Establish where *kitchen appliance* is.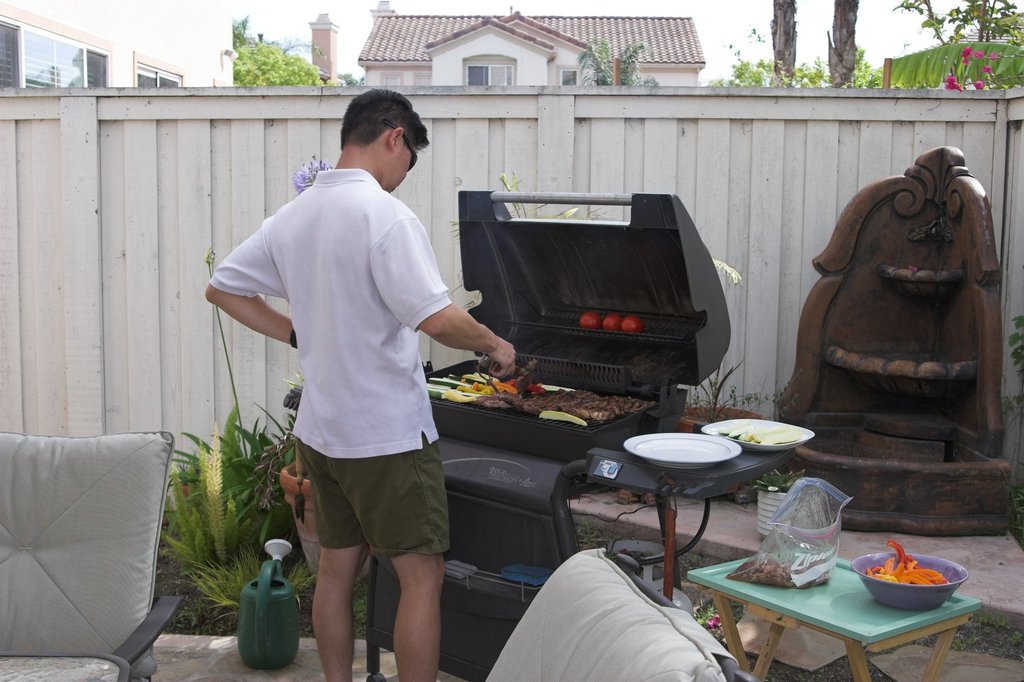
Established at 426, 189, 732, 461.
